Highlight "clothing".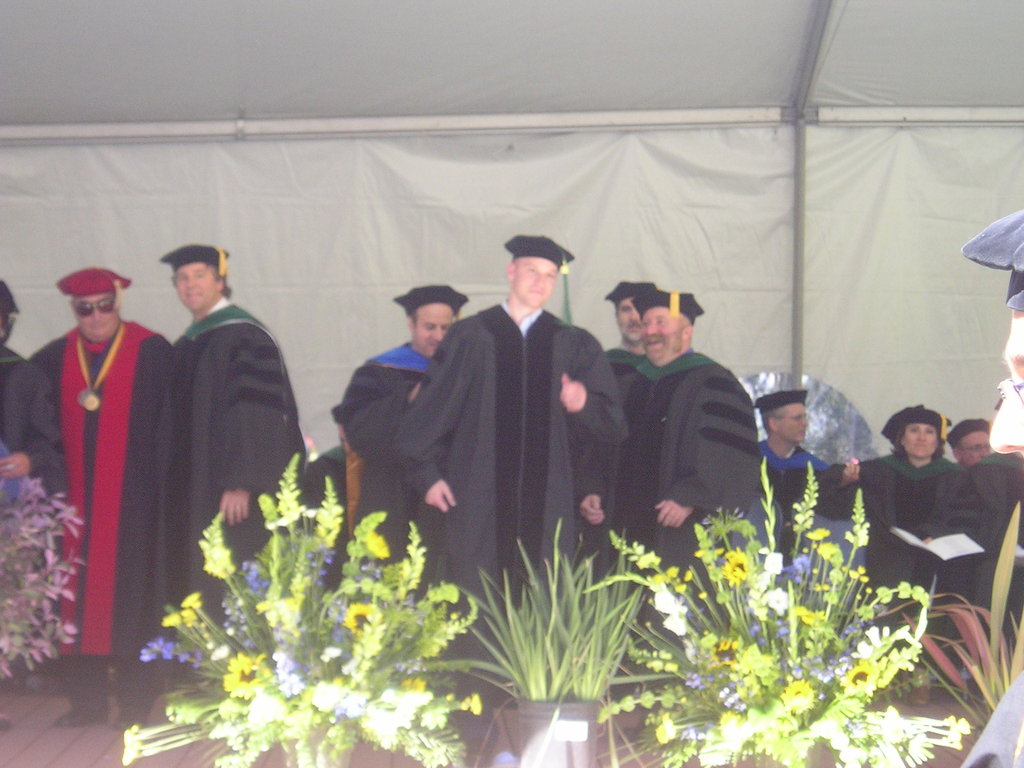
Highlighted region: Rect(332, 342, 437, 535).
